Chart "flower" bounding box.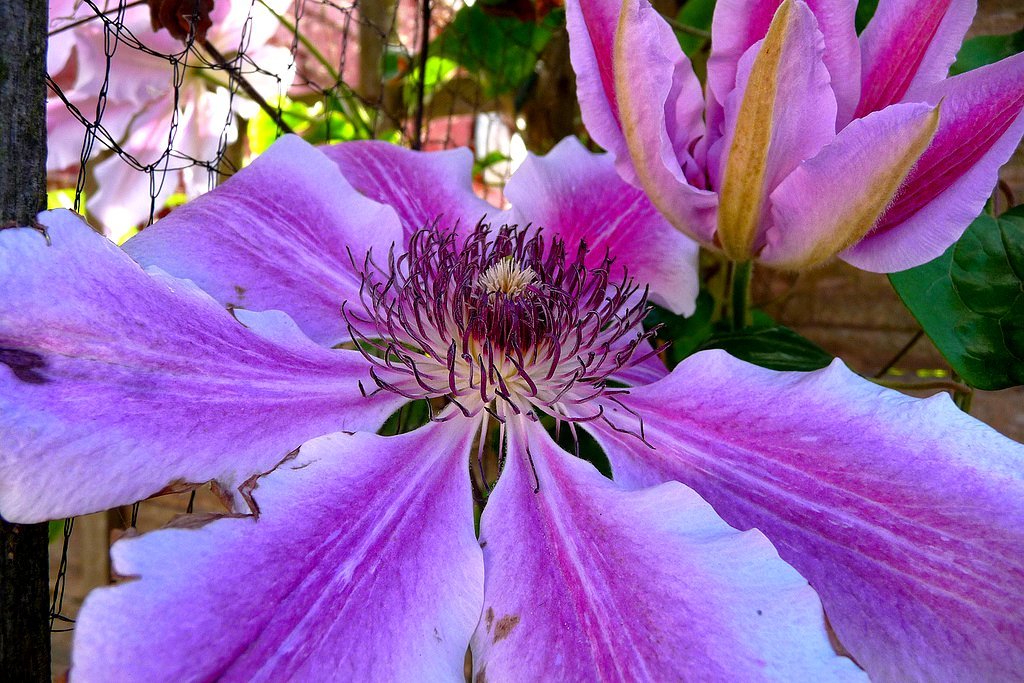
Charted: (left=0, top=131, right=1023, bottom=682).
